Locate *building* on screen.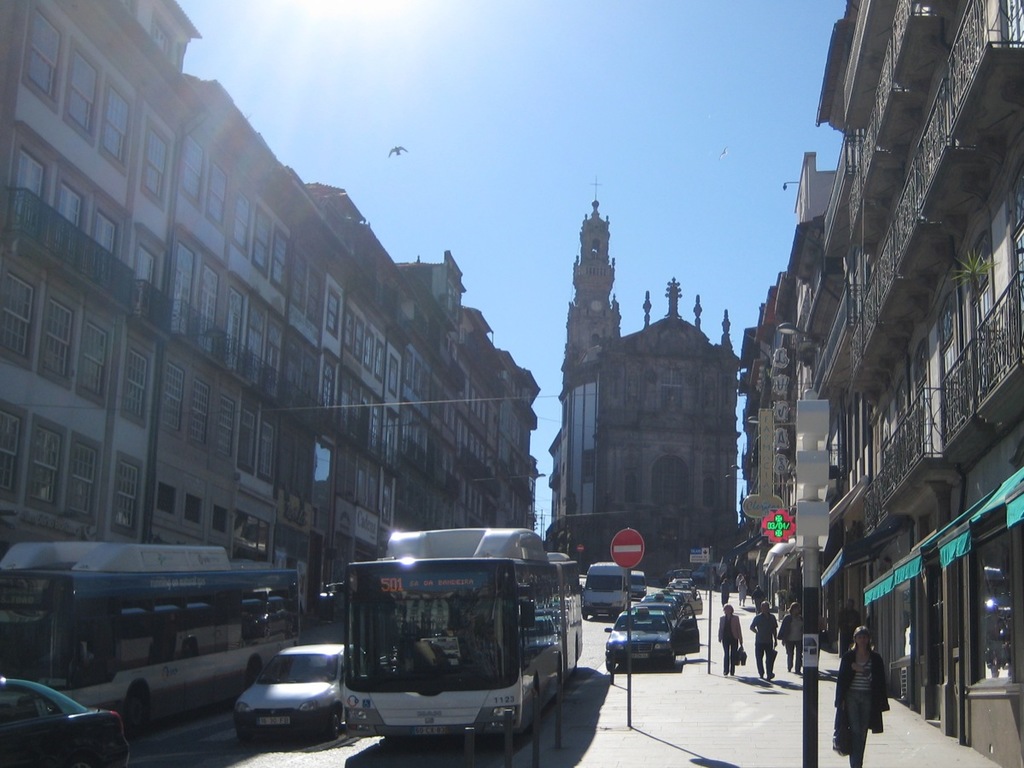
On screen at 0, 0, 537, 623.
